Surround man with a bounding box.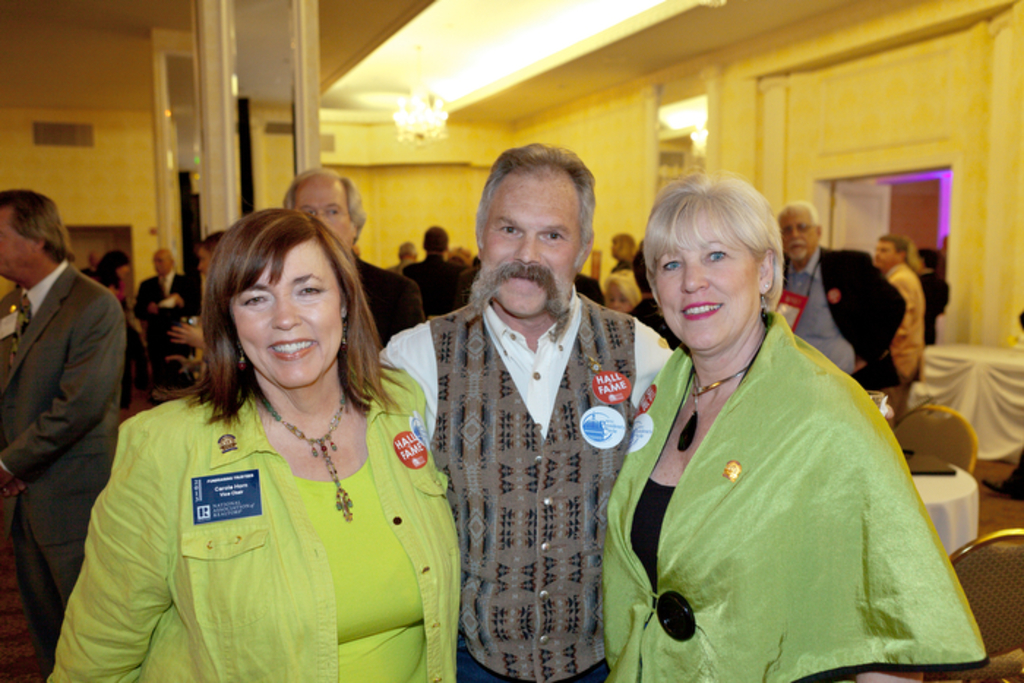
[872,233,926,379].
